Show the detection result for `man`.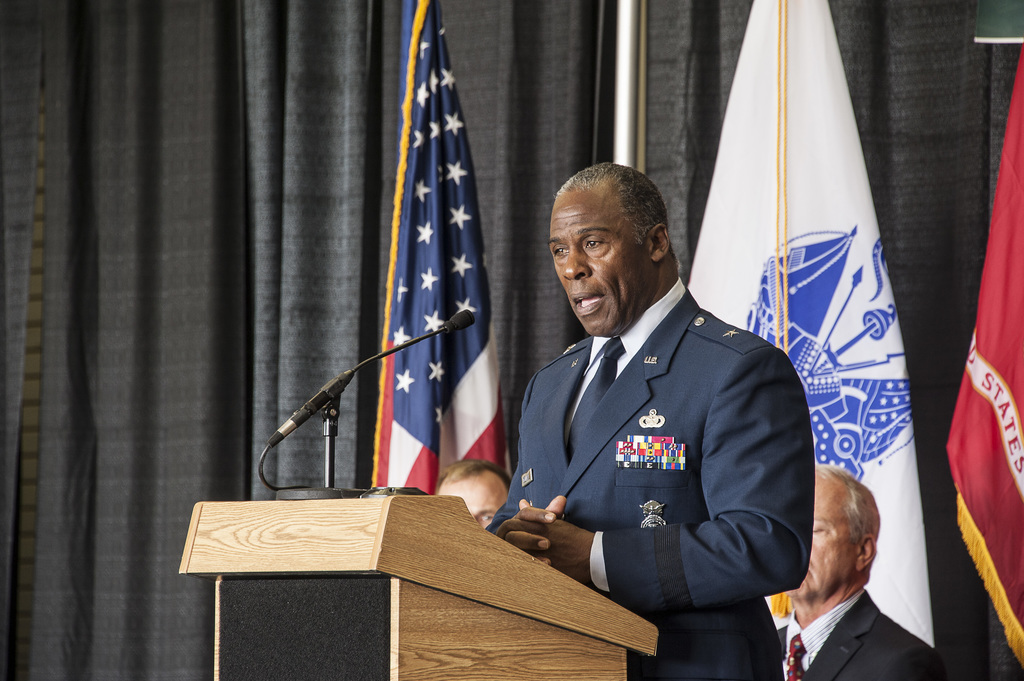
(x1=775, y1=462, x2=947, y2=680).
